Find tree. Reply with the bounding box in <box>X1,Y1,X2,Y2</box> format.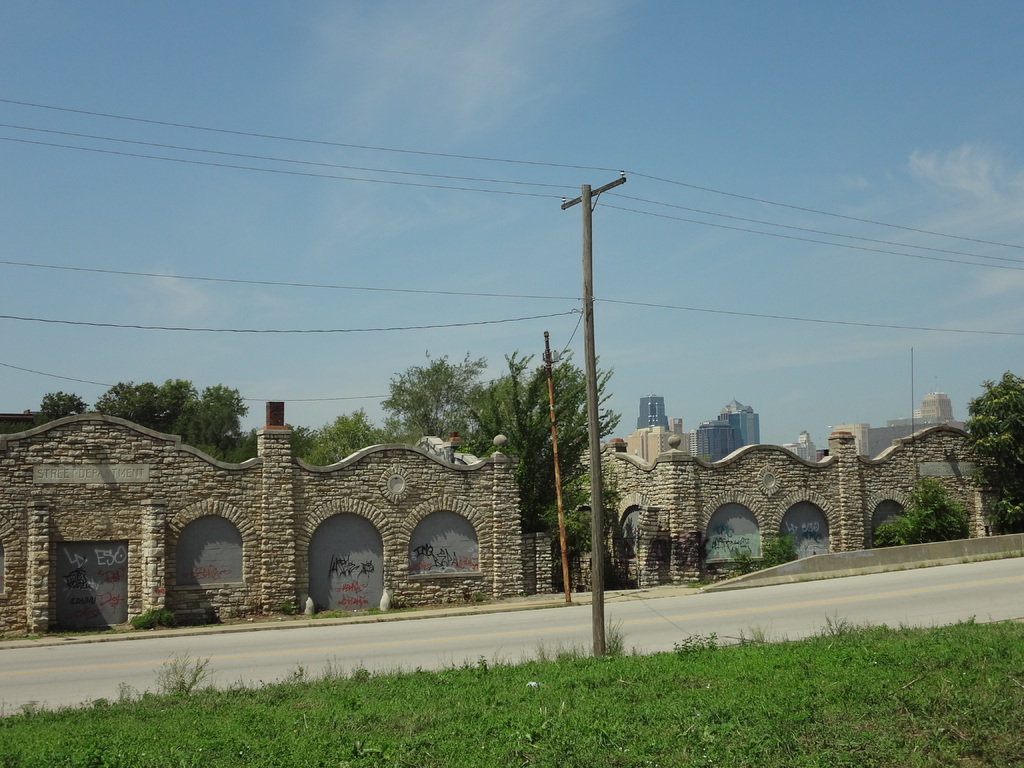
<box>963,368,1023,528</box>.
